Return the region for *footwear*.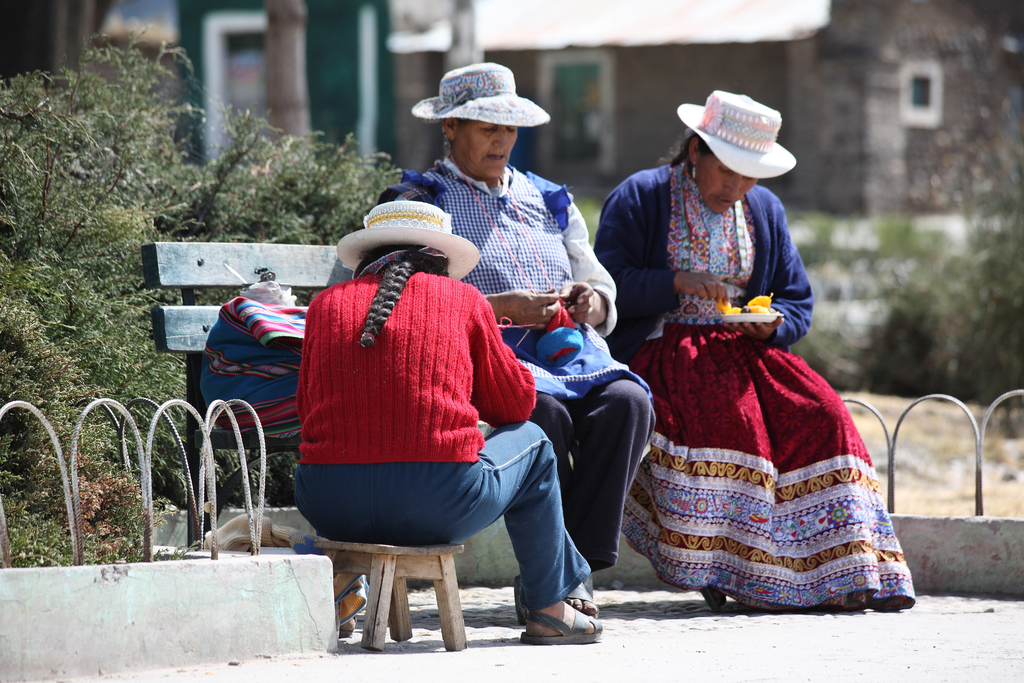
[696,582,722,609].
